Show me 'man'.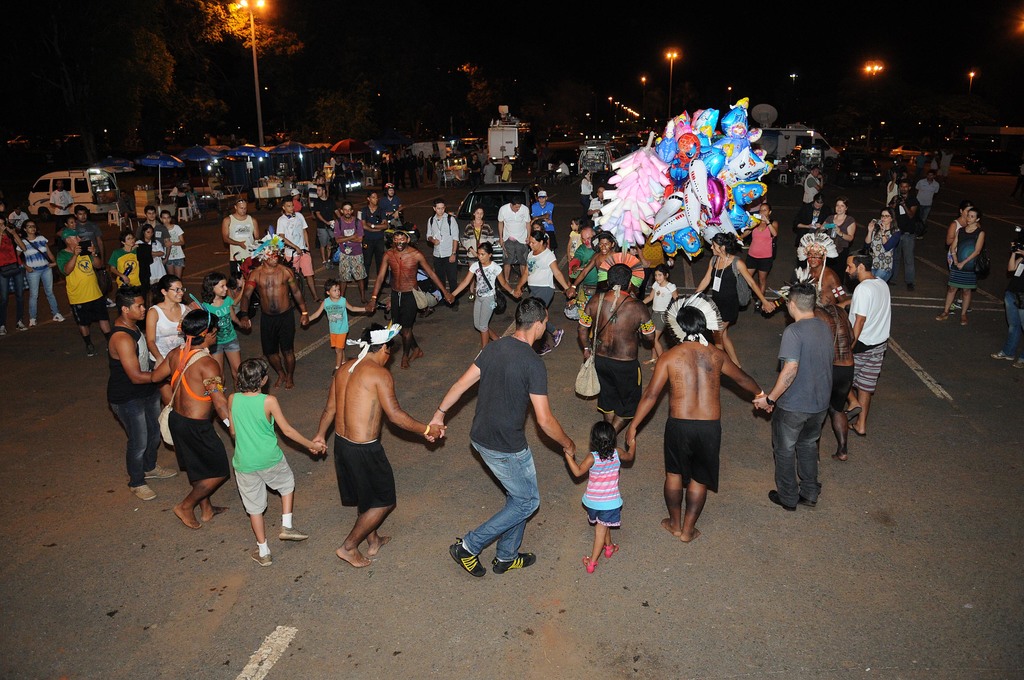
'man' is here: (left=775, top=158, right=791, bottom=180).
